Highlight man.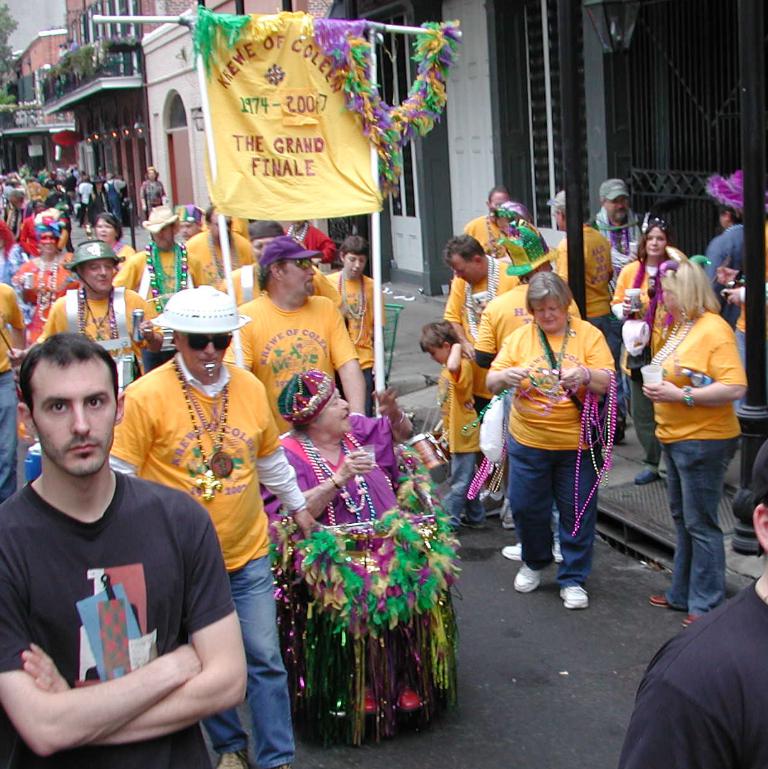
Highlighted region: bbox(117, 211, 202, 302).
